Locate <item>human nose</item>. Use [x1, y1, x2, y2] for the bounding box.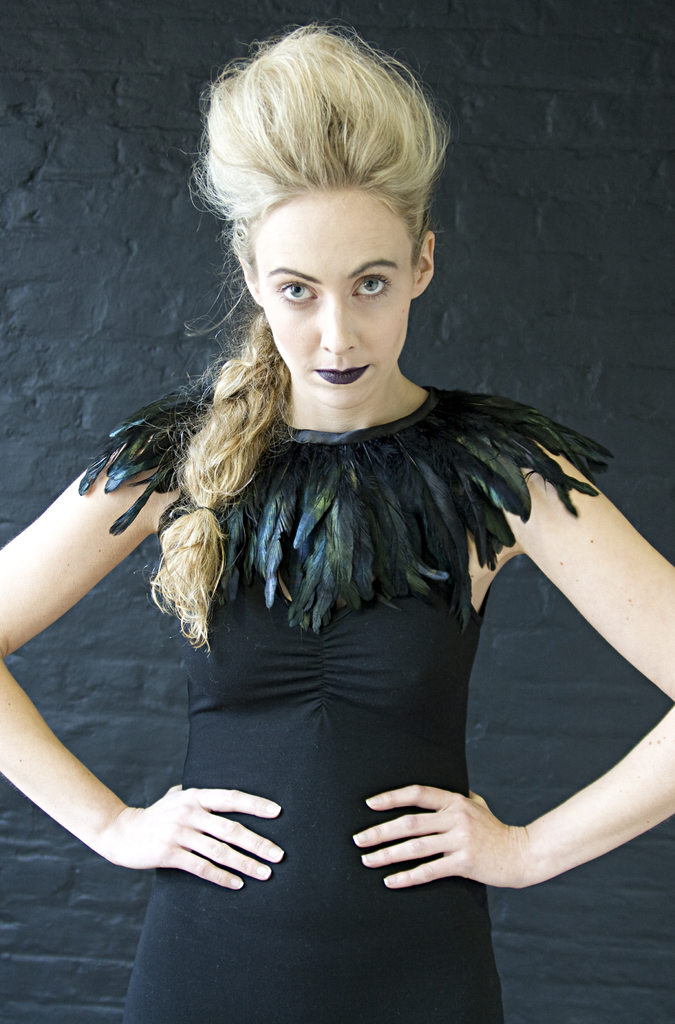
[320, 296, 357, 354].
